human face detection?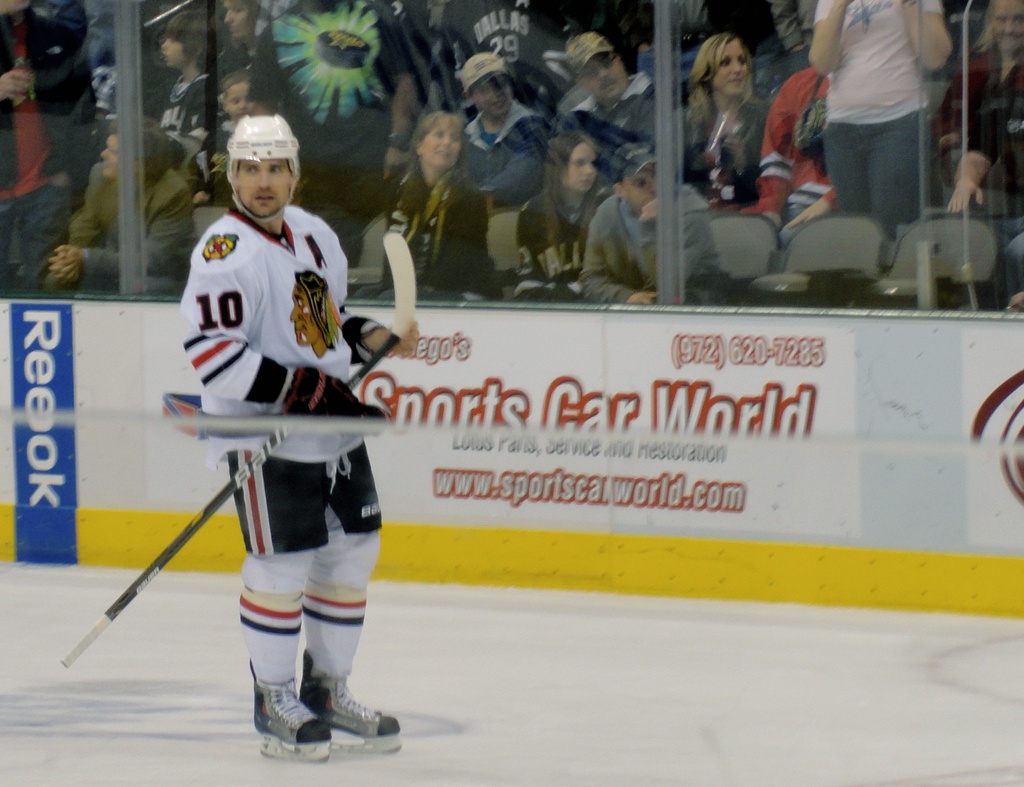
225, 3, 254, 37
